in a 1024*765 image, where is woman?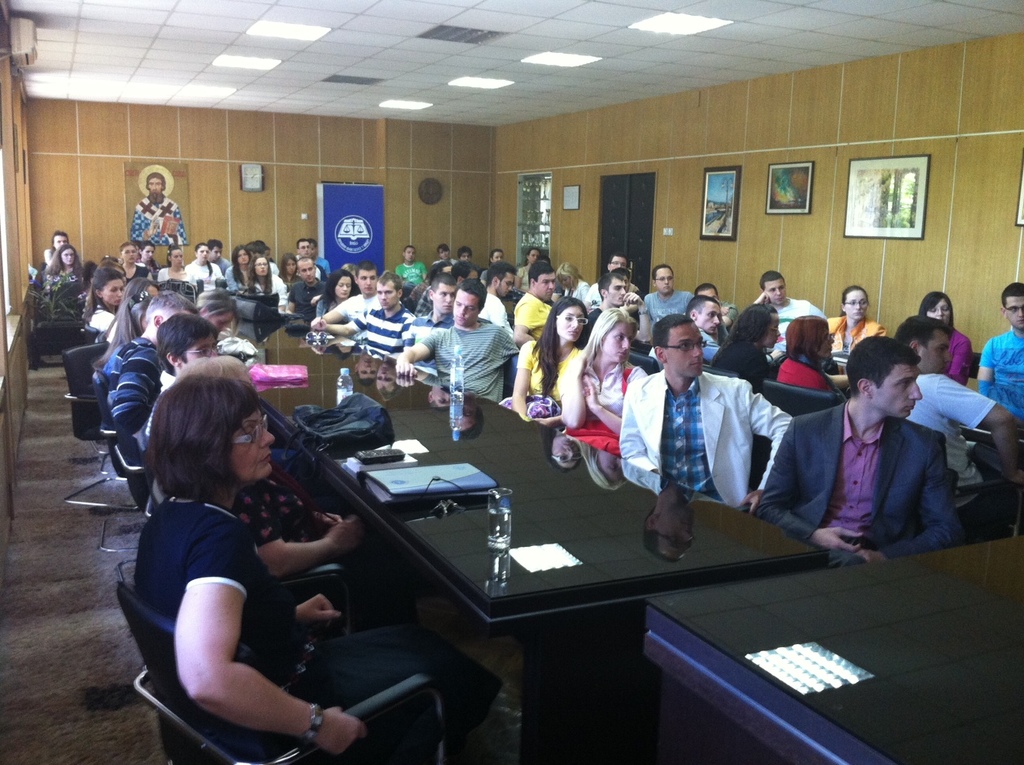
<region>188, 240, 227, 296</region>.
